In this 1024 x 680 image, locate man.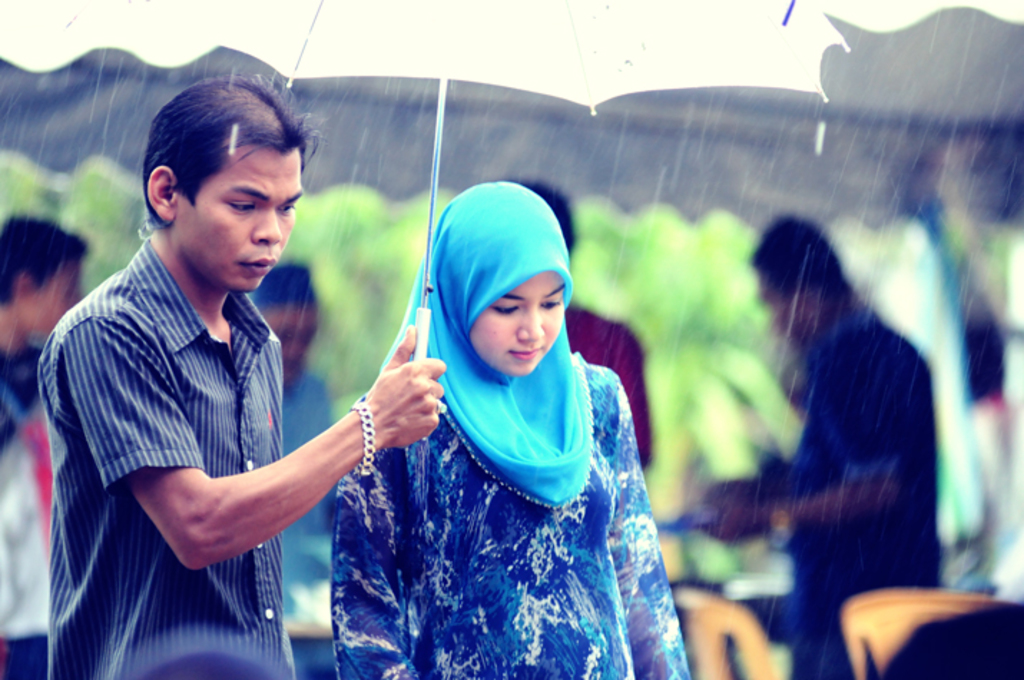
Bounding box: x1=249 y1=252 x2=335 y2=643.
